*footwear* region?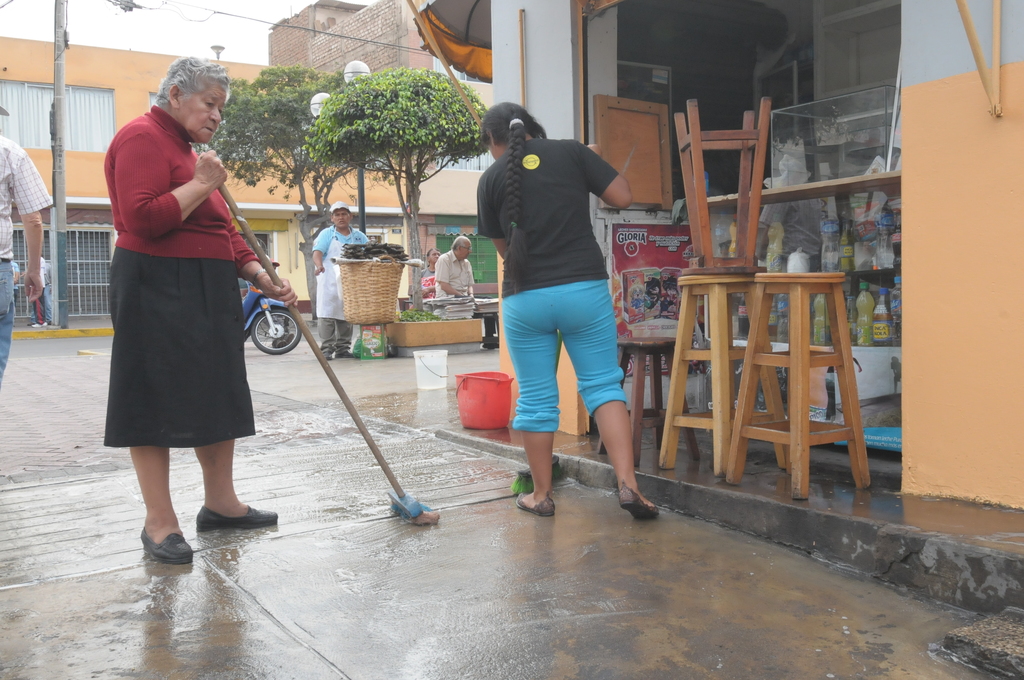
pyautogui.locateOnScreen(137, 522, 193, 565)
